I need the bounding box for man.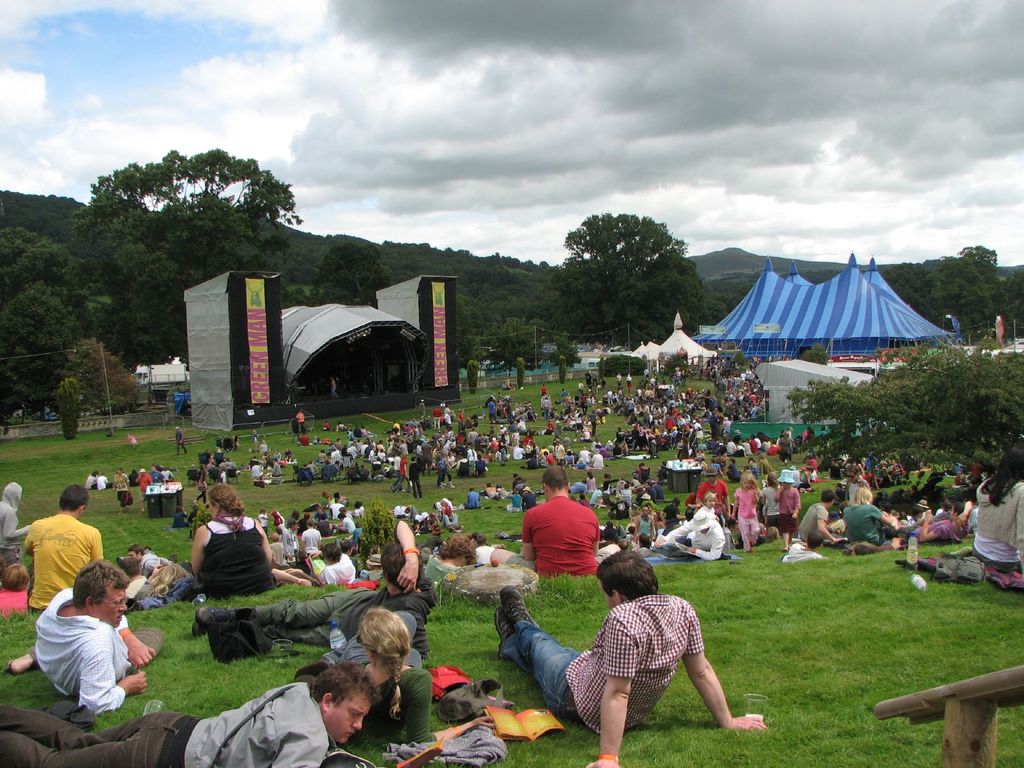
Here it is: 0 662 383 767.
